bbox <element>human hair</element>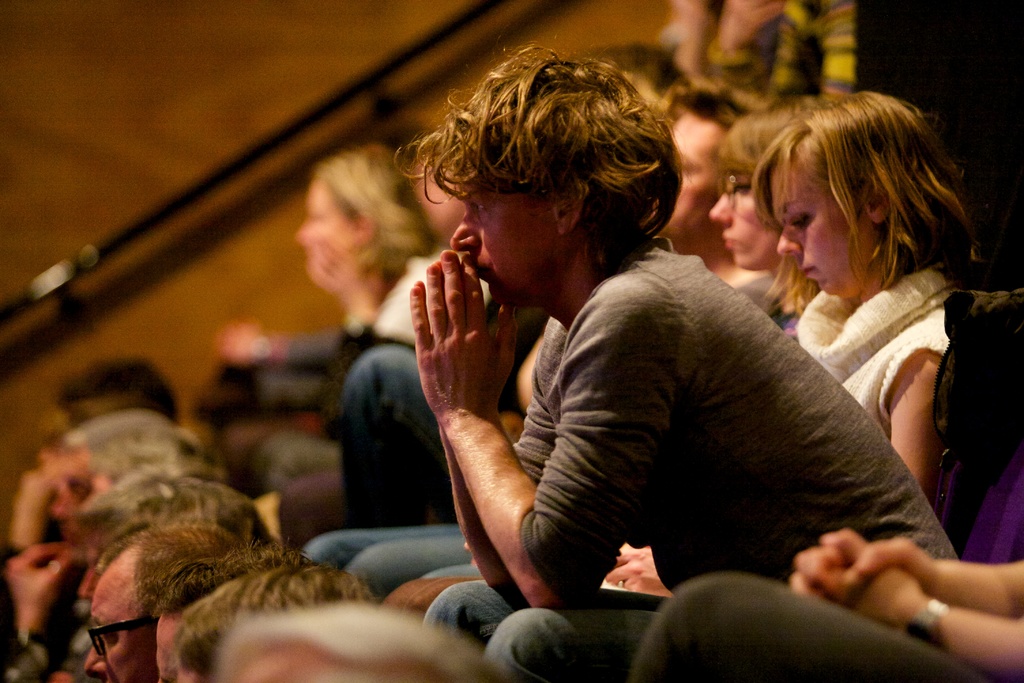
[x1=312, y1=140, x2=427, y2=268]
